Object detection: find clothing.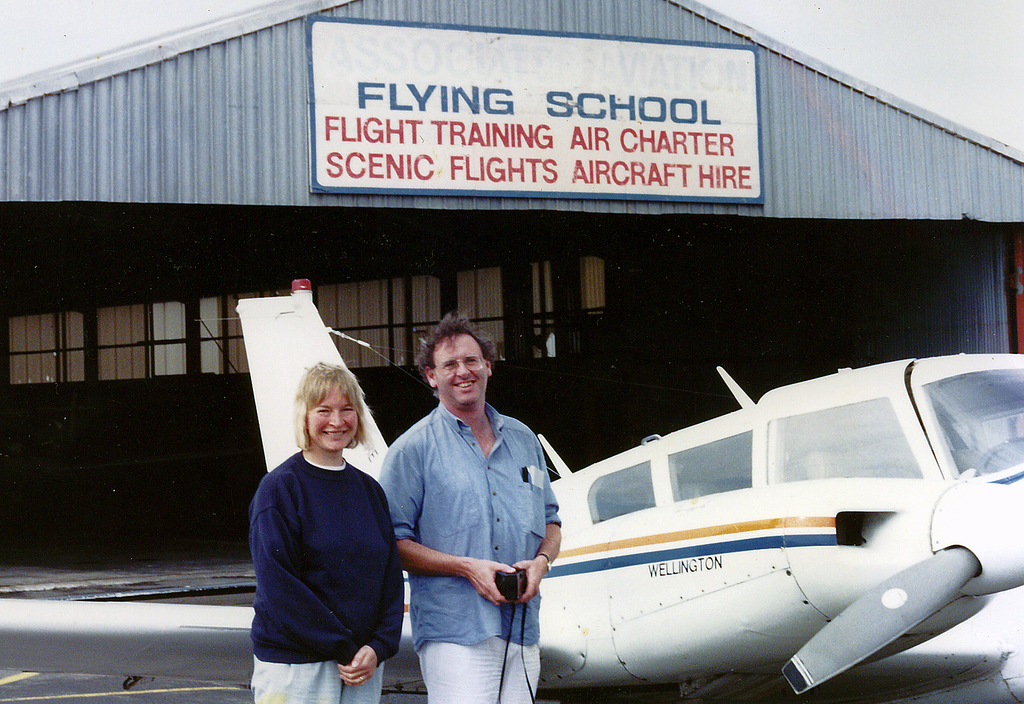
rect(241, 409, 415, 687).
